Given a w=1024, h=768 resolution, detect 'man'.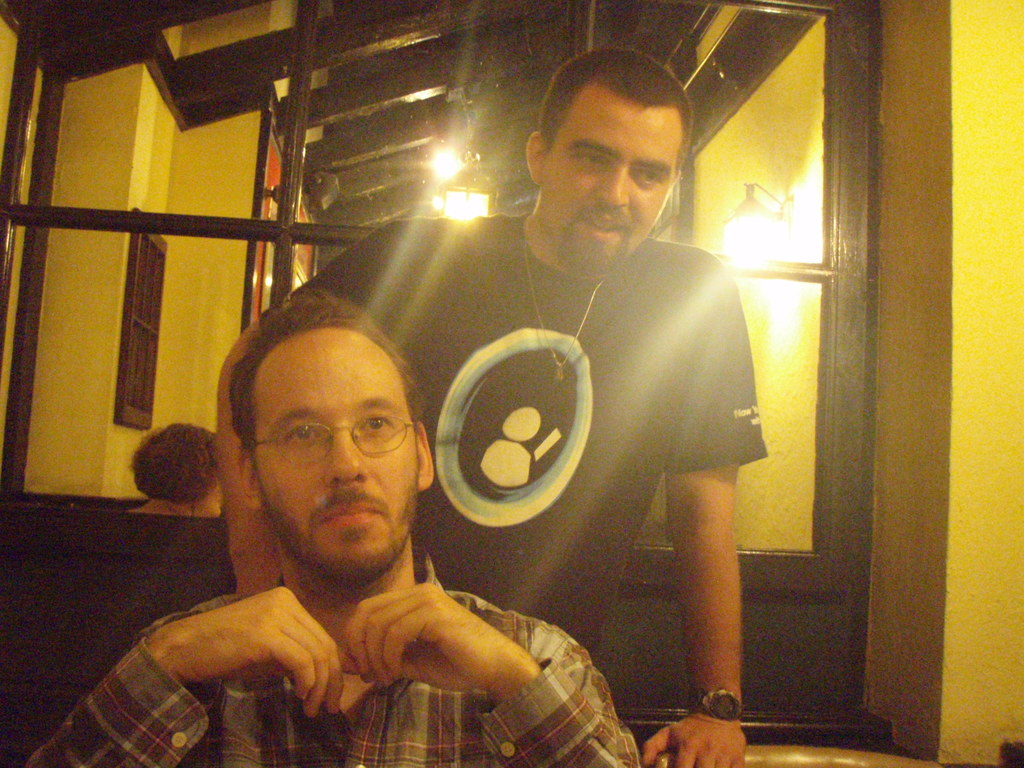
{"left": 20, "top": 278, "right": 644, "bottom": 767}.
